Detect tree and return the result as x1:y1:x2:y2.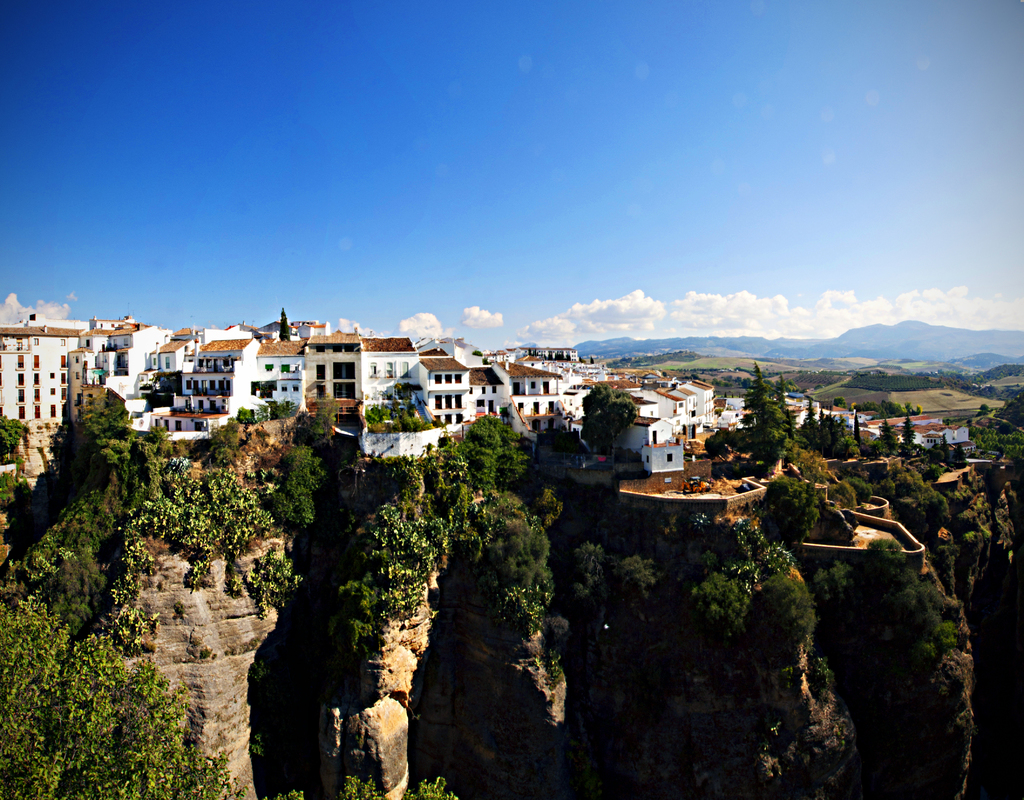
902:417:917:449.
